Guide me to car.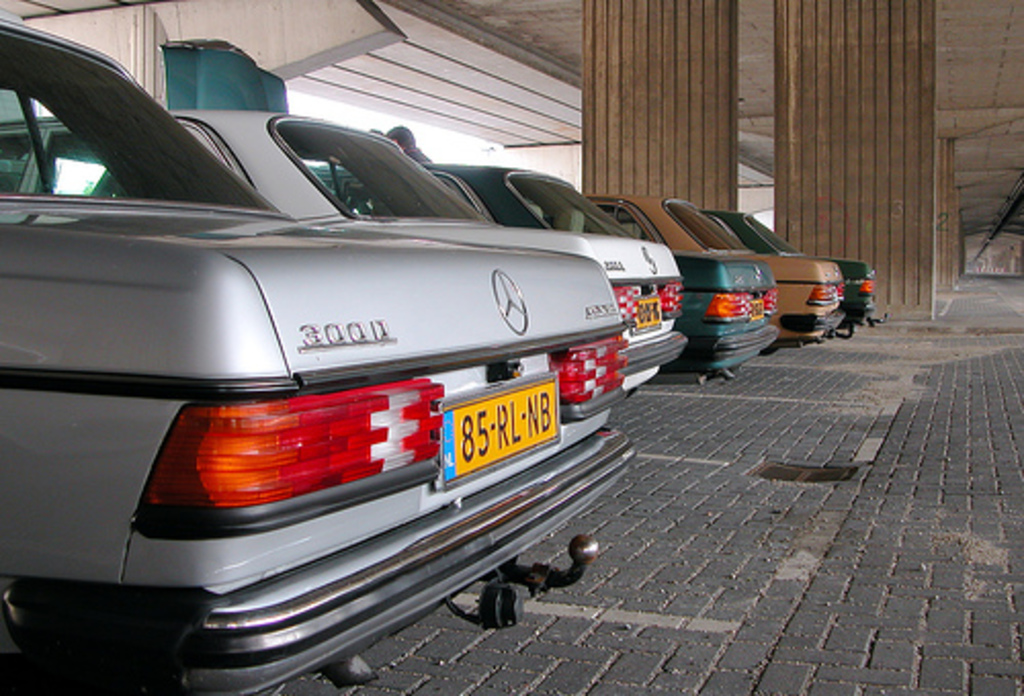
Guidance: crop(596, 199, 846, 348).
